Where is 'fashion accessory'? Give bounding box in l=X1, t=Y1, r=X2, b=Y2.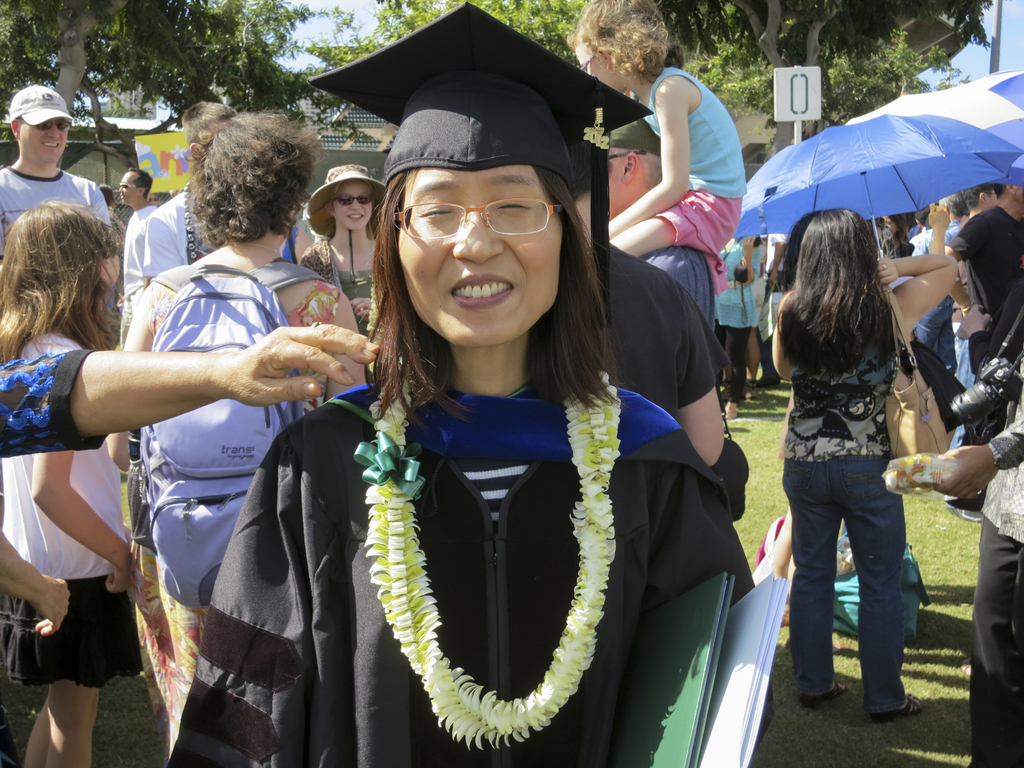
l=332, t=192, r=378, b=208.
